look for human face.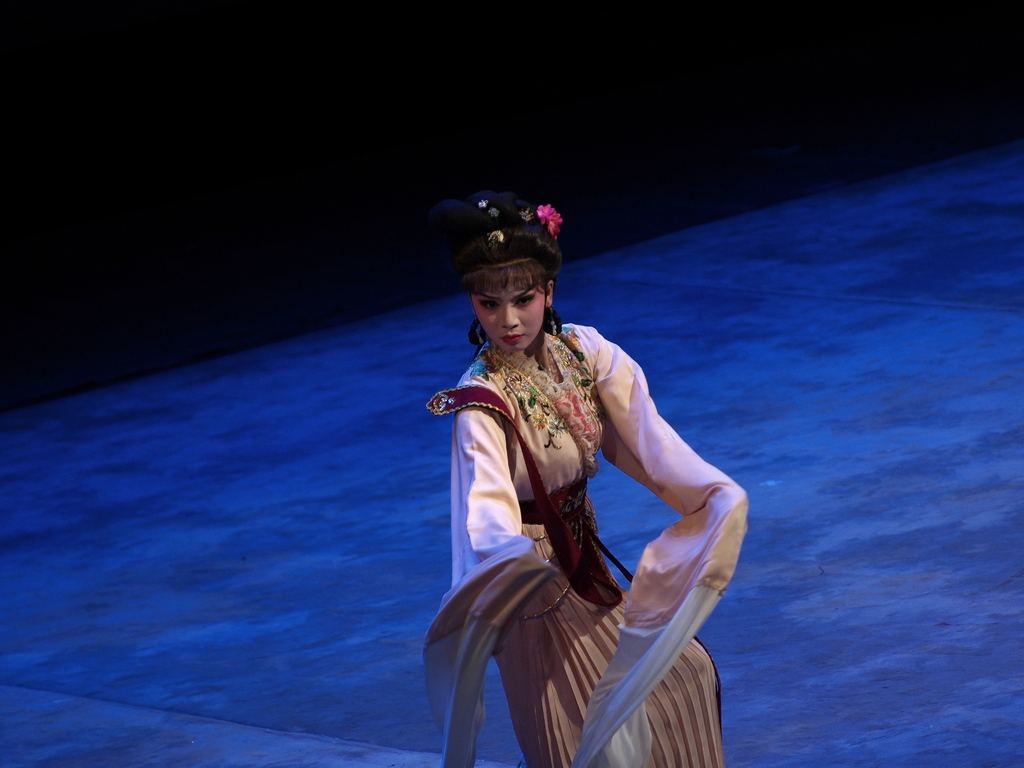
Found: left=470, top=281, right=547, bottom=347.
